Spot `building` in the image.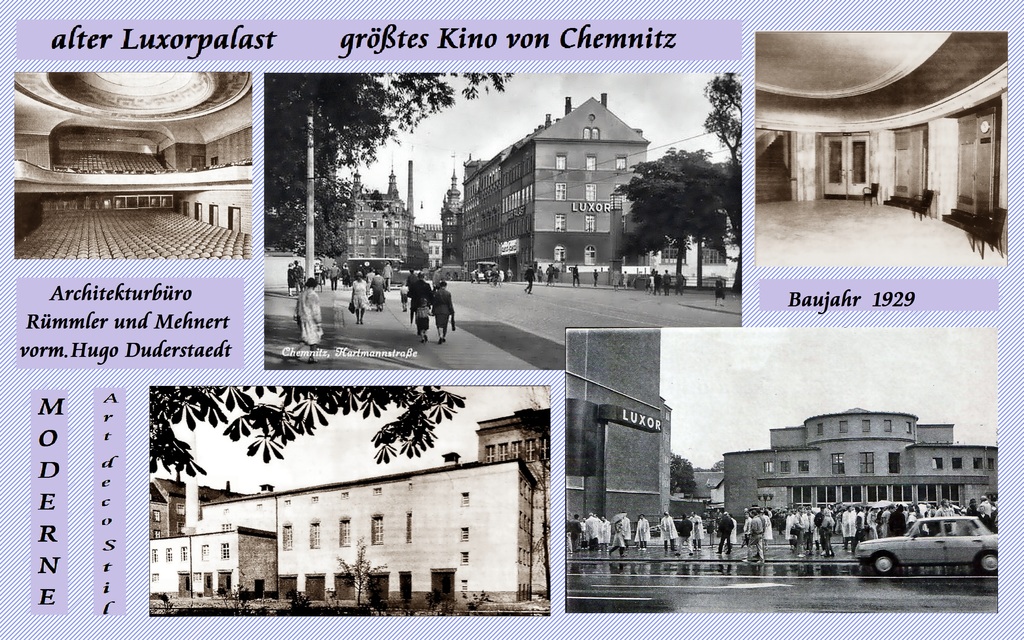
`building` found at 564:329:672:538.
